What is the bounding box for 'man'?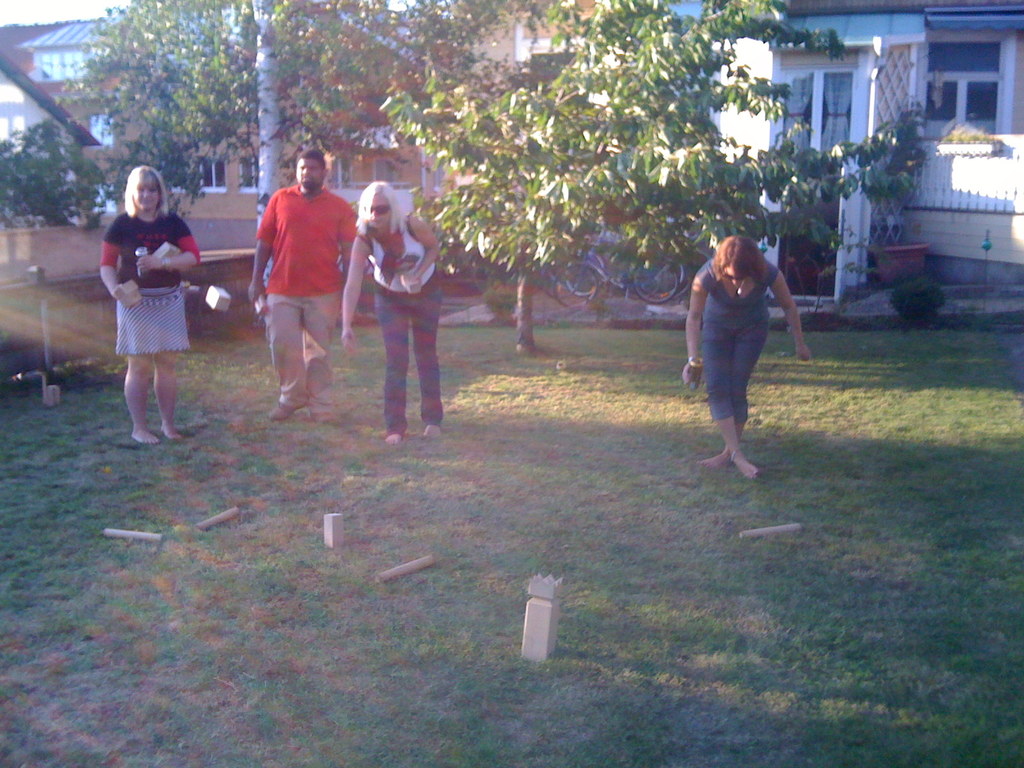
(246, 144, 356, 420).
